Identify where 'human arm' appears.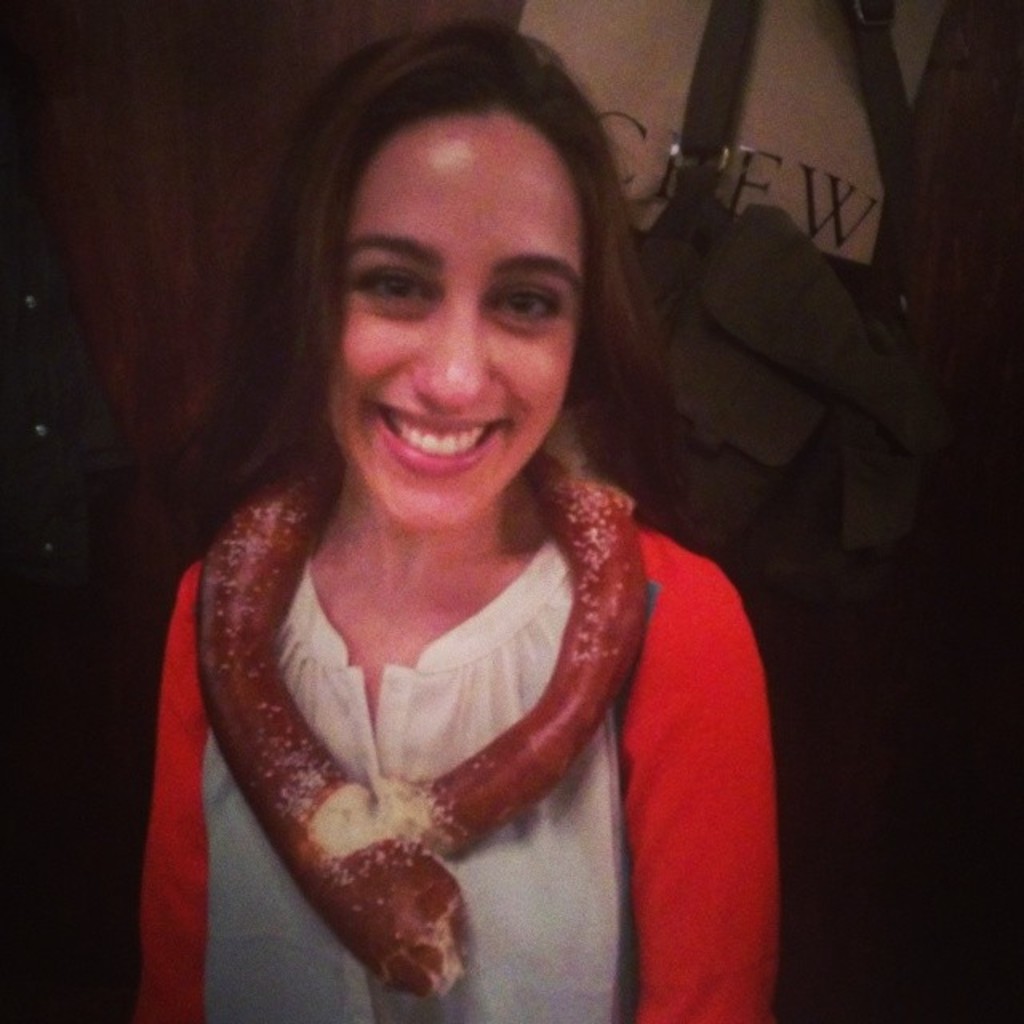
Appears at (630, 506, 765, 1023).
